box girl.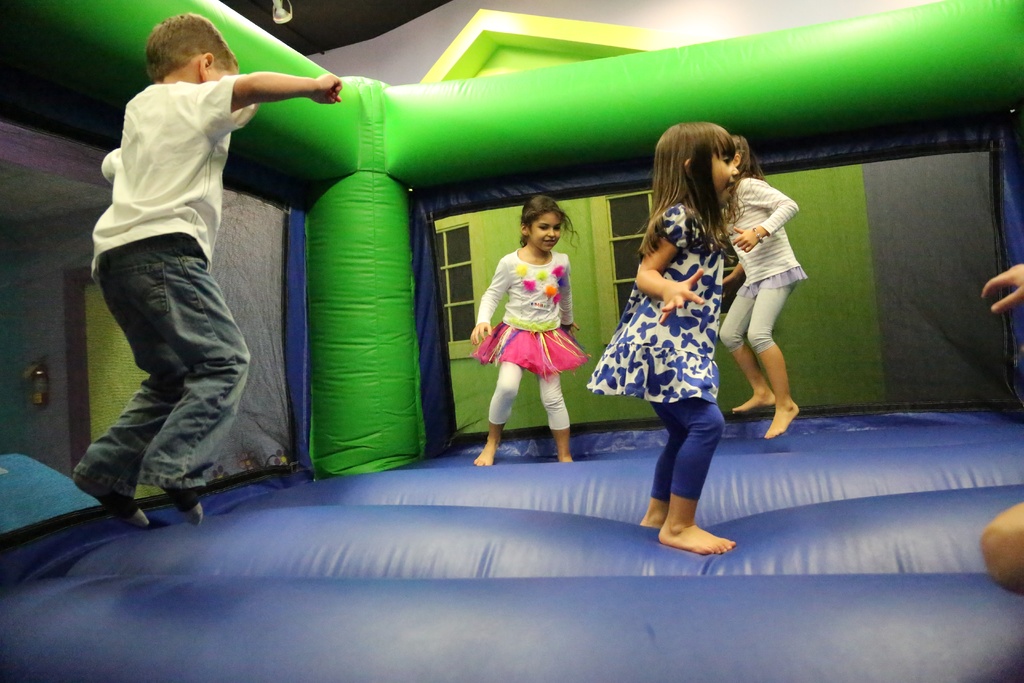
detection(470, 194, 587, 466).
